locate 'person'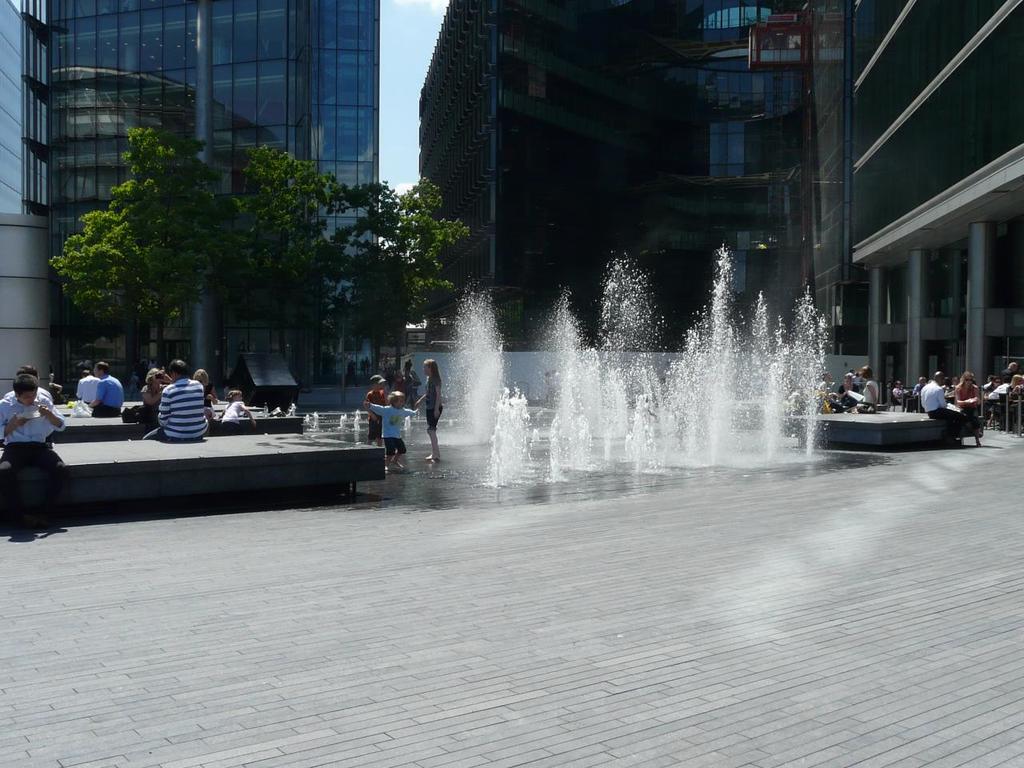
(left=854, top=364, right=876, bottom=414)
